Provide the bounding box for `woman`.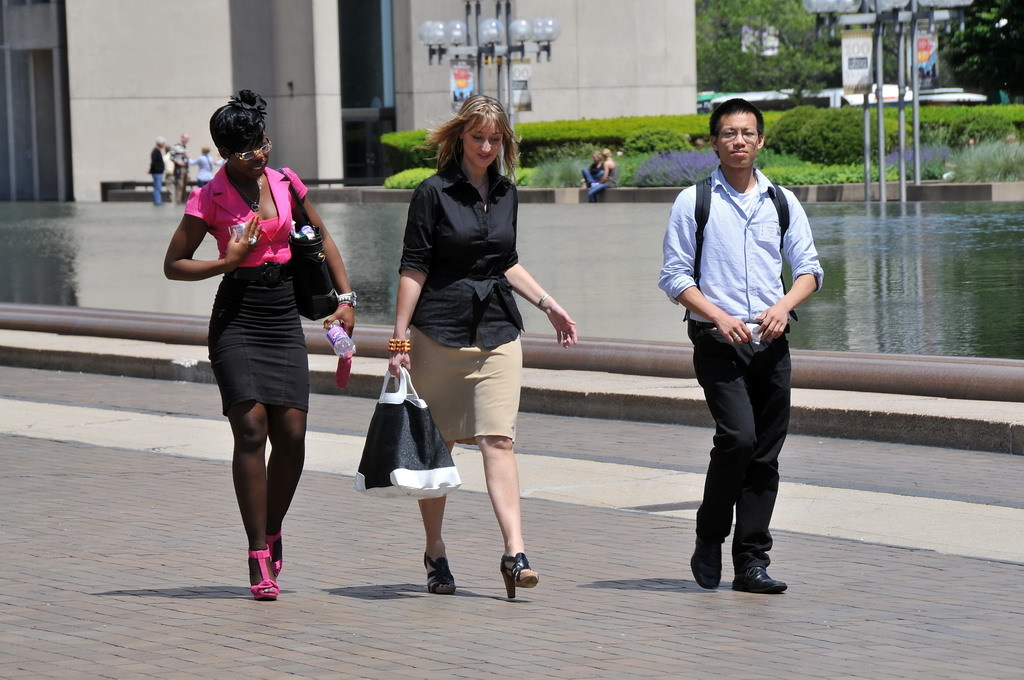
388/95/576/603.
